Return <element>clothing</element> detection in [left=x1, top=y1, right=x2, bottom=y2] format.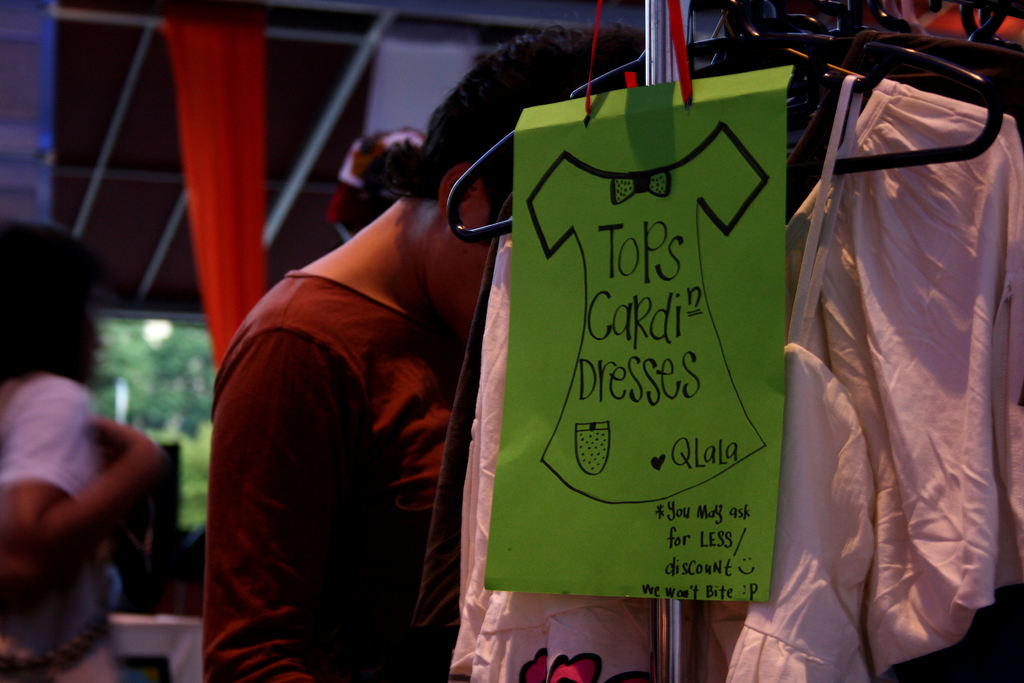
[left=0, top=375, right=119, bottom=682].
